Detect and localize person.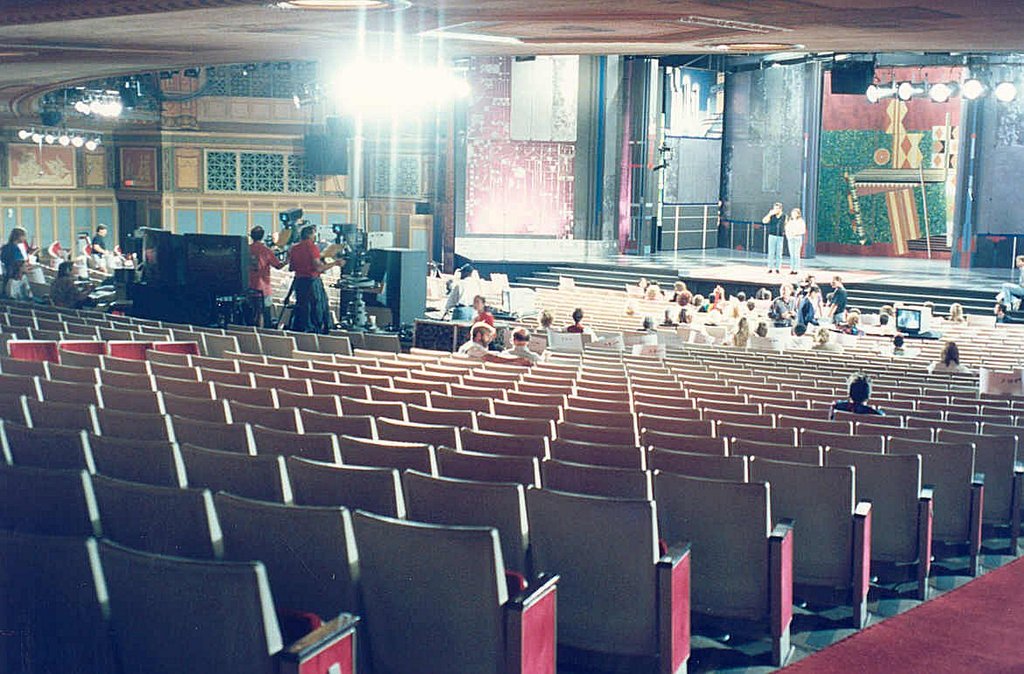
Localized at x1=49, y1=257, x2=104, y2=316.
